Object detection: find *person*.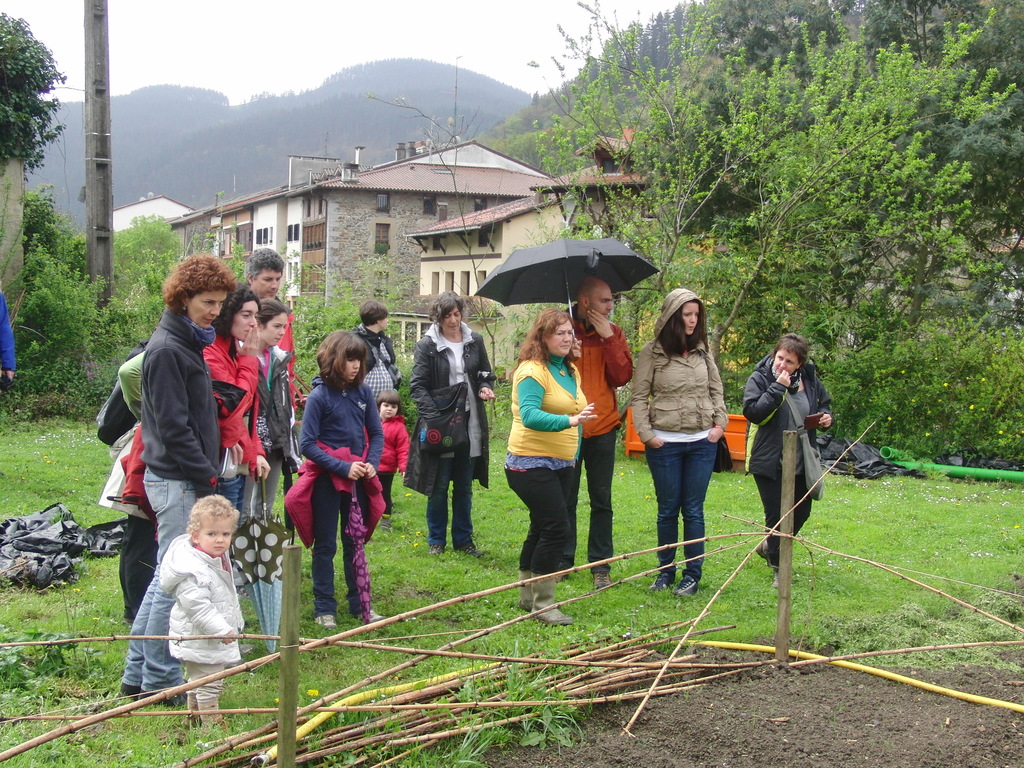
pyautogui.locateOnScreen(0, 291, 14, 382).
